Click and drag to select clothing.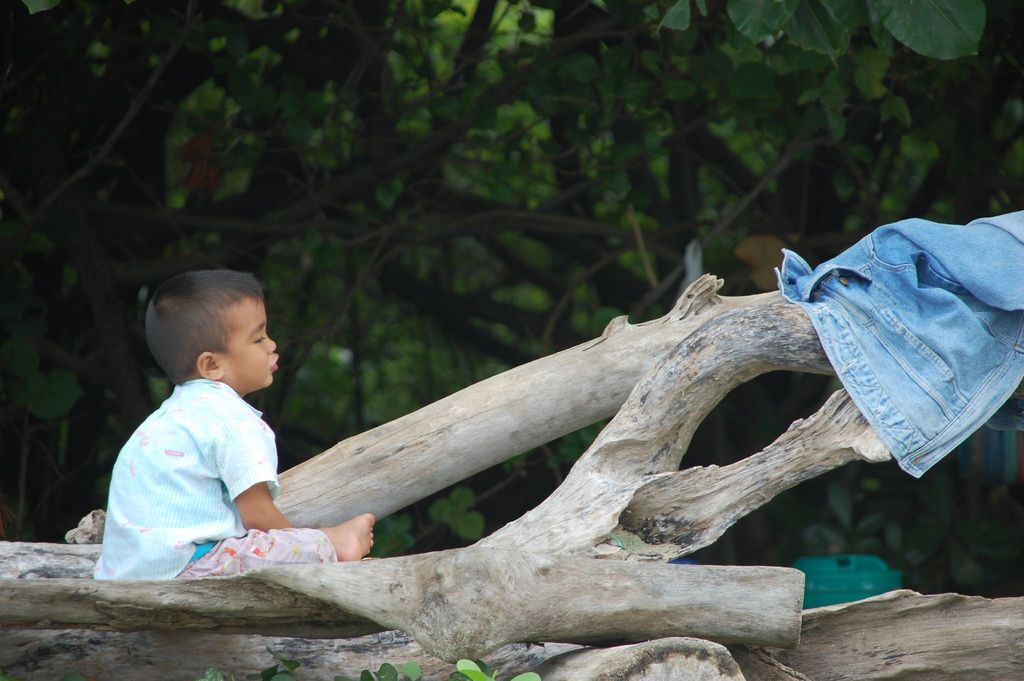
Selection: Rect(774, 201, 1023, 481).
